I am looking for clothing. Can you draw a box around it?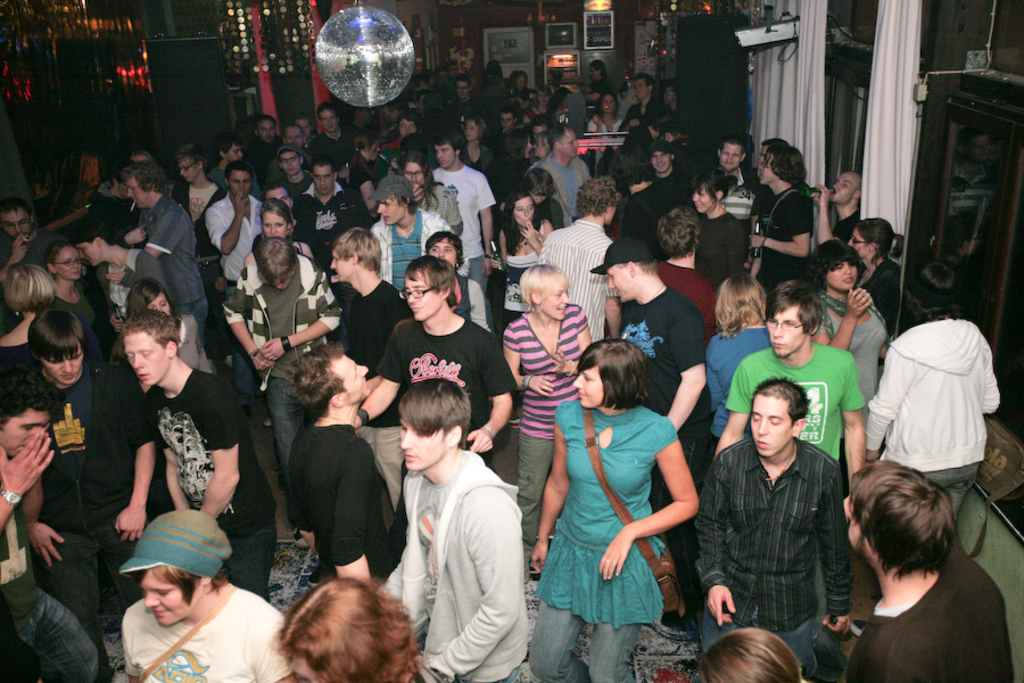
Sure, the bounding box is bbox=[141, 367, 284, 537].
